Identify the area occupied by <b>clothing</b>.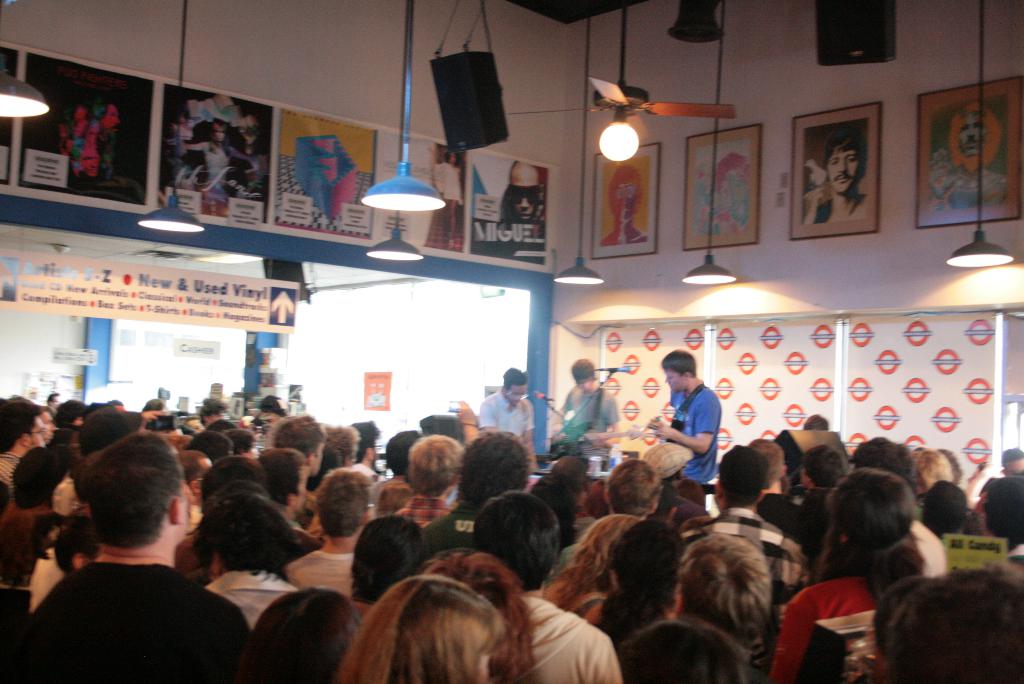
Area: [x1=201, y1=142, x2=231, y2=191].
